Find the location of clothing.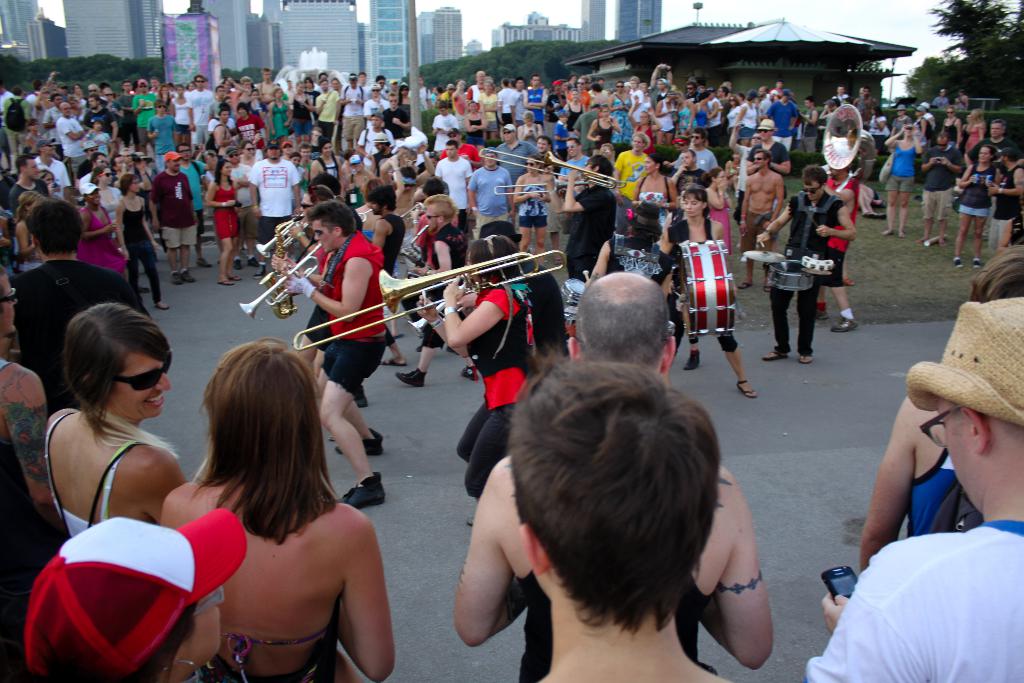
Location: {"x1": 6, "y1": 99, "x2": 39, "y2": 167}.
